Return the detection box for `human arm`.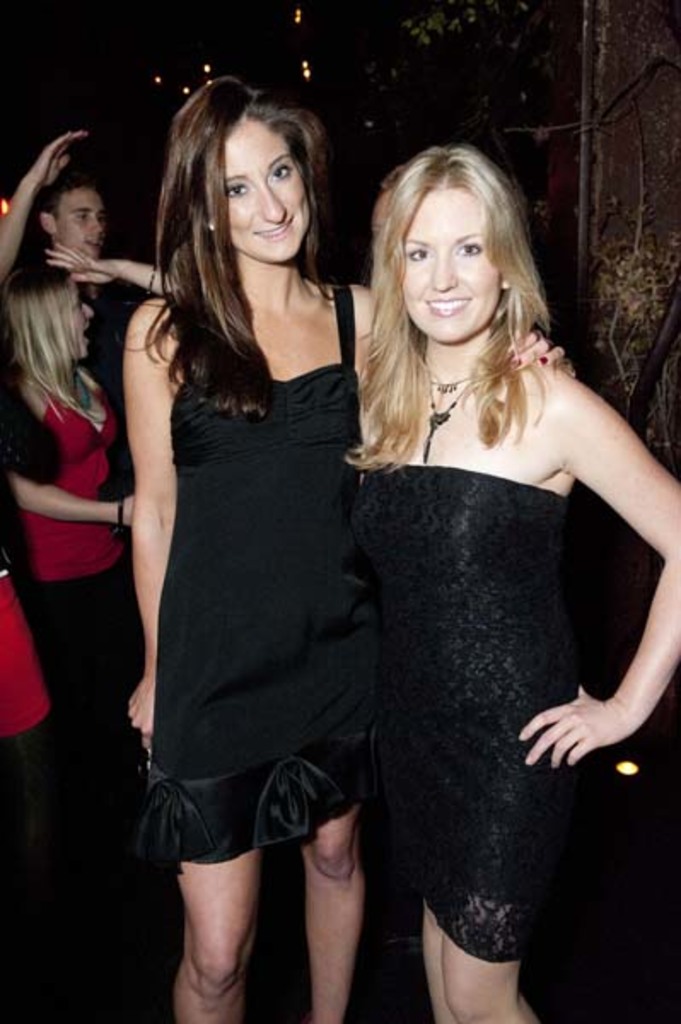
514, 372, 679, 777.
